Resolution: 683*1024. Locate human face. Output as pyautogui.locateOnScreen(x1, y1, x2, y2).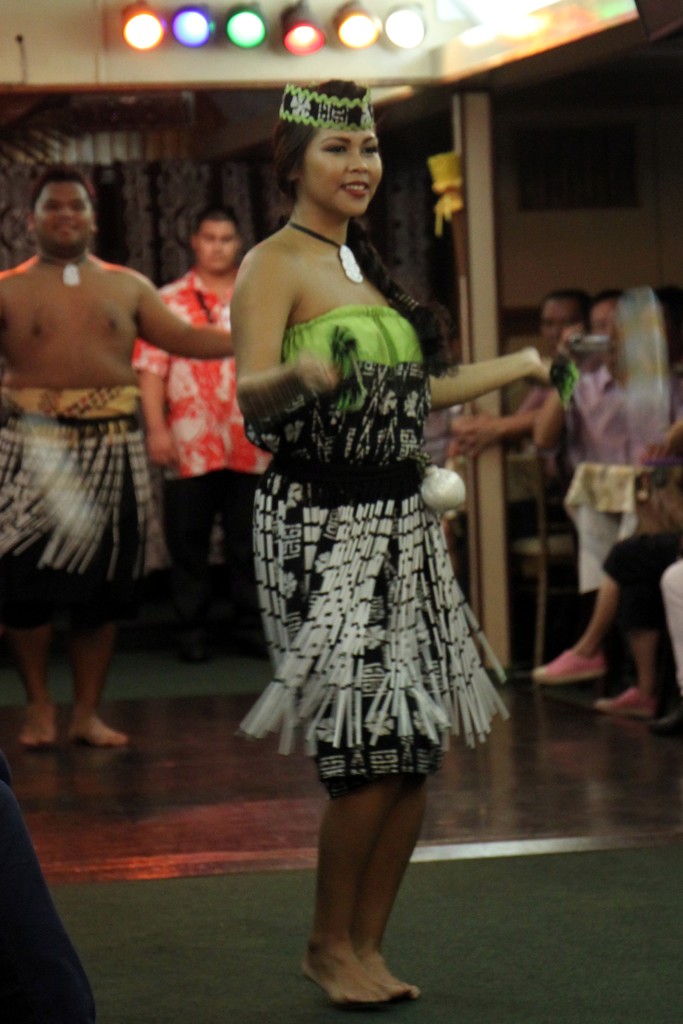
pyautogui.locateOnScreen(593, 301, 626, 361).
